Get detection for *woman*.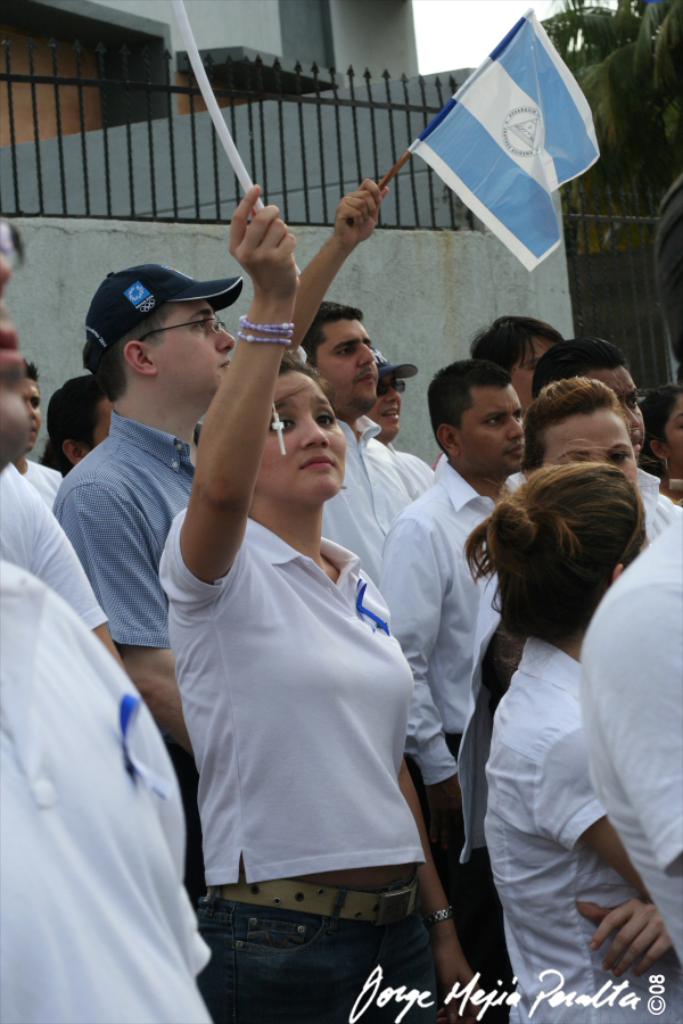
Detection: box=[443, 407, 663, 1010].
